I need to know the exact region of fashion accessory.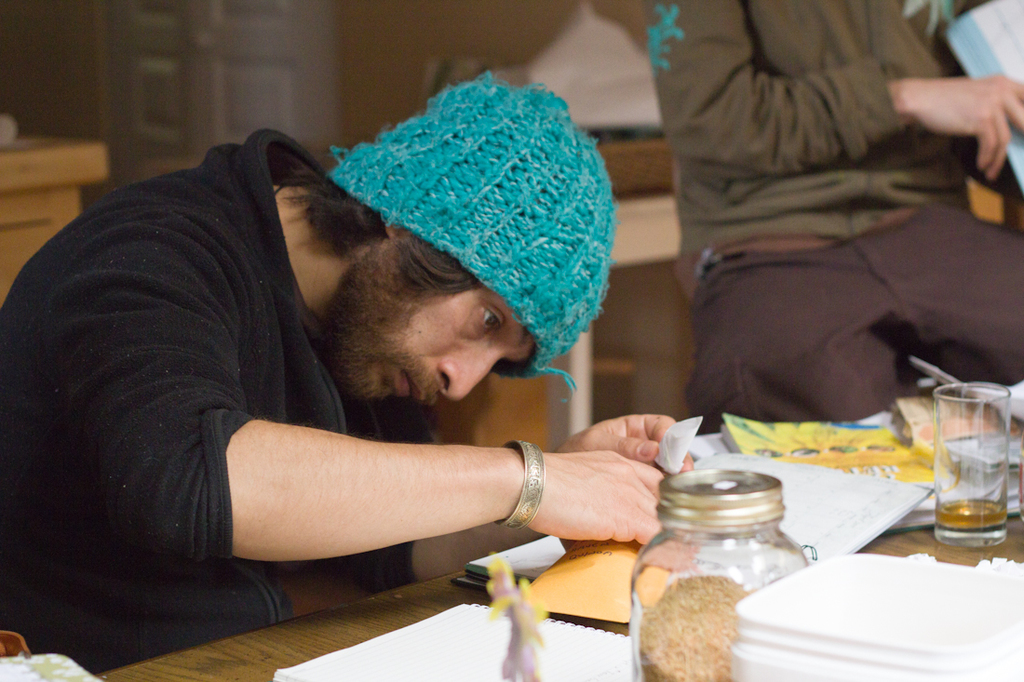
Region: bbox=[495, 438, 541, 539].
